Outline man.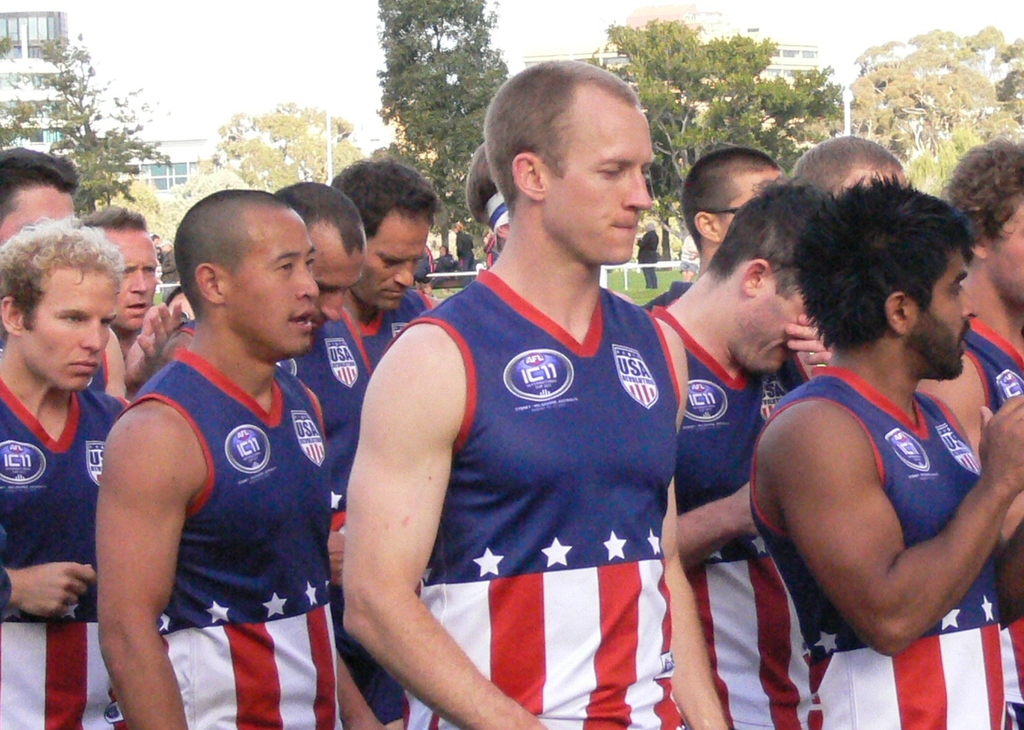
Outline: {"x1": 463, "y1": 144, "x2": 514, "y2": 264}.
